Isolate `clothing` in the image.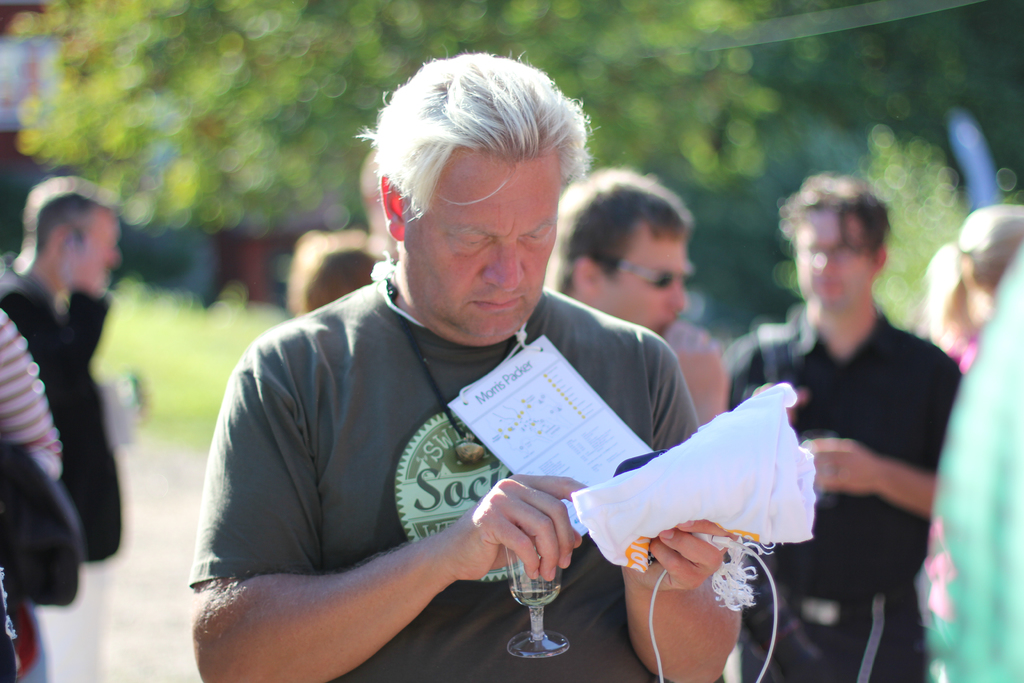
Isolated region: locate(180, 278, 740, 666).
